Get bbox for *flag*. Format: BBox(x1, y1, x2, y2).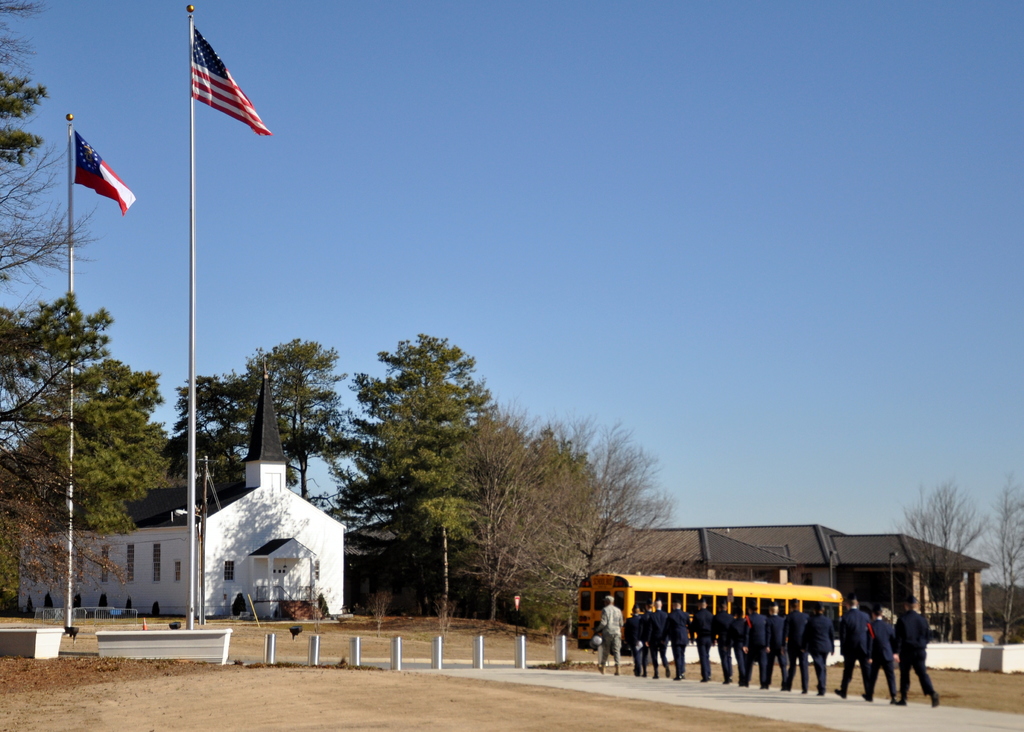
BBox(189, 26, 275, 152).
